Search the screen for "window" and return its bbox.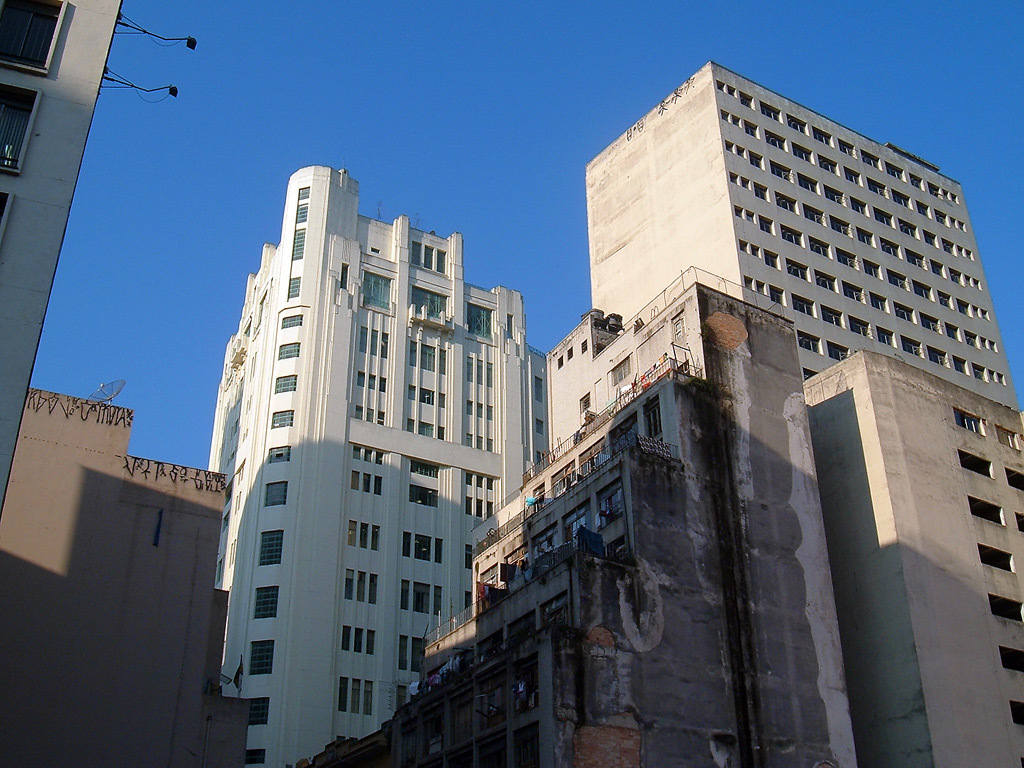
Found: pyautogui.locateOnScreen(365, 406, 375, 424).
